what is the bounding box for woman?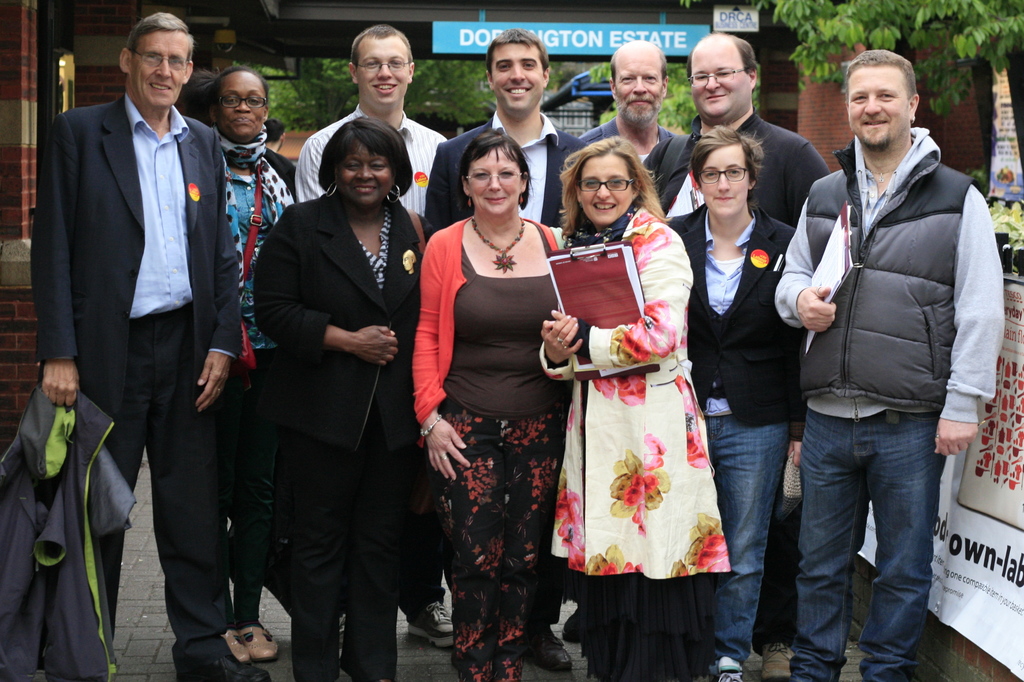
(left=547, top=143, right=735, bottom=681).
